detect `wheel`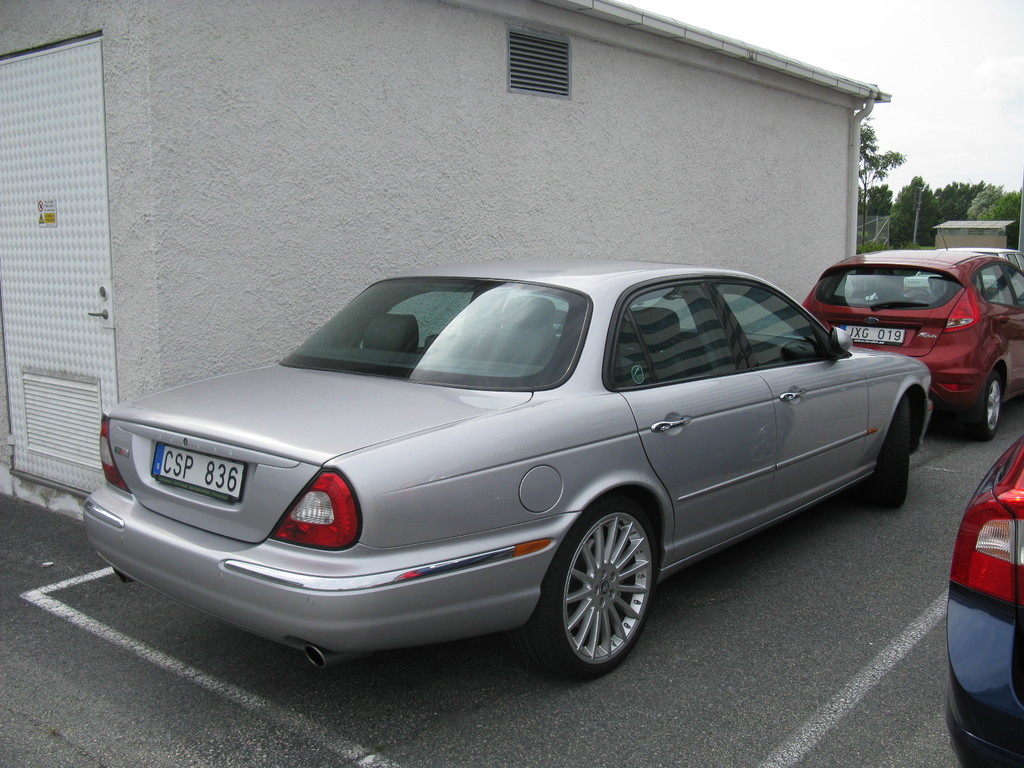
(x1=541, y1=510, x2=660, y2=665)
